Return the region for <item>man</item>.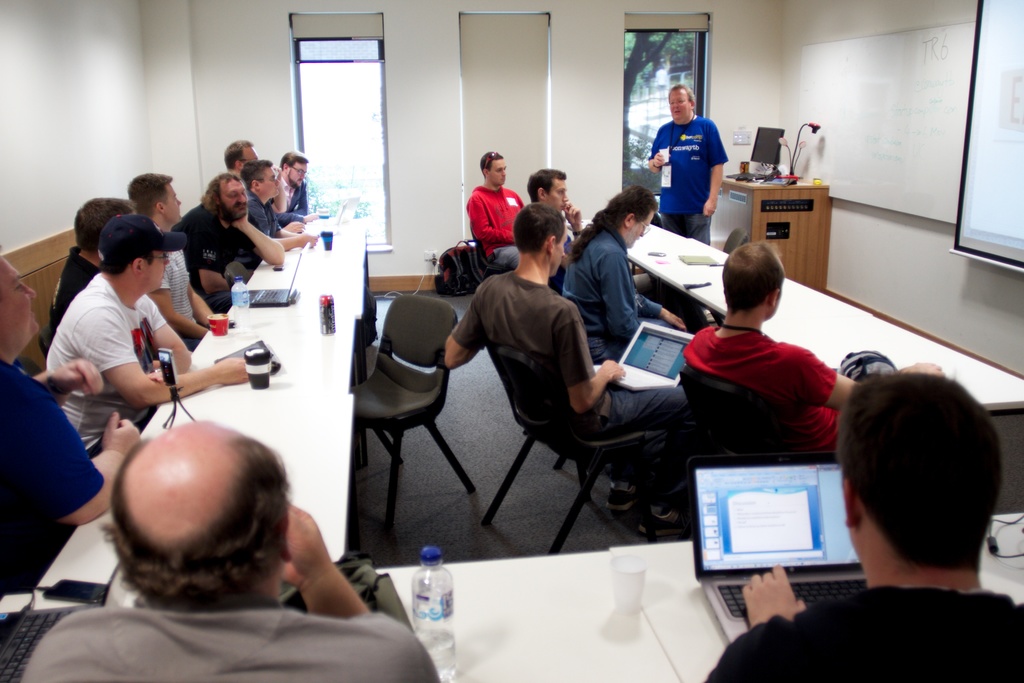
region(21, 430, 440, 682).
